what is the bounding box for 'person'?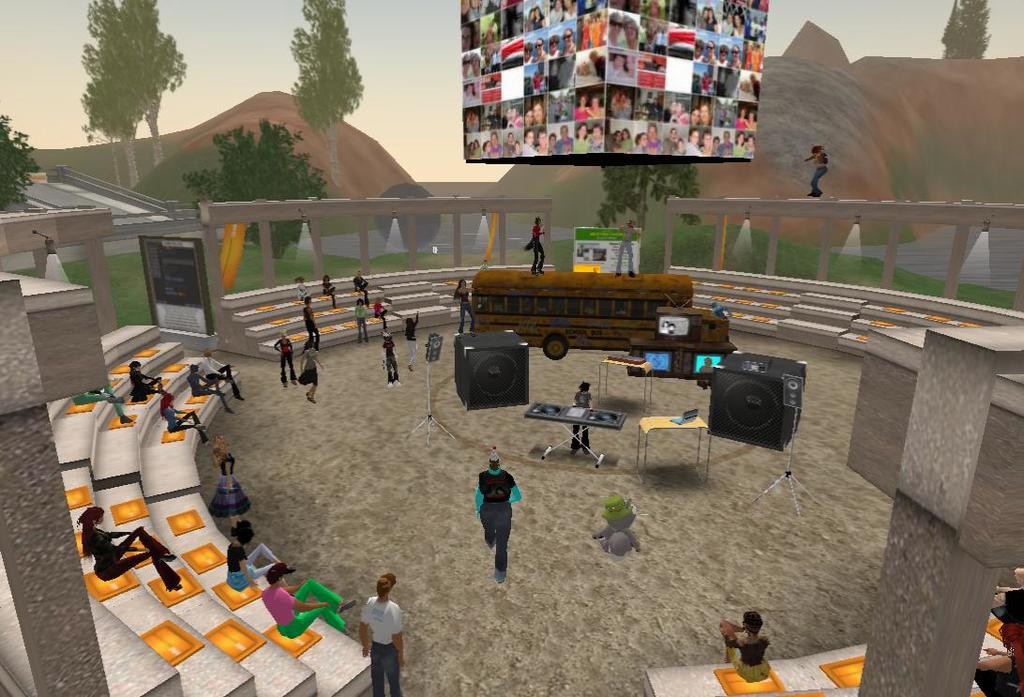
720:46:730:69.
